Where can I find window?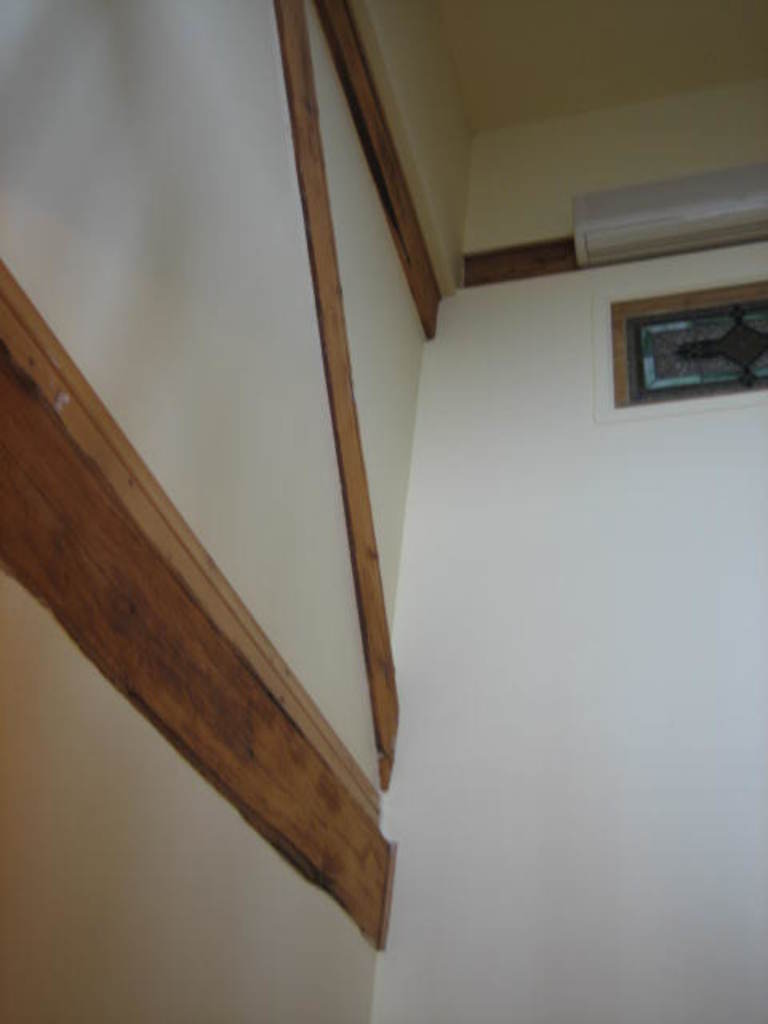
You can find it at [614, 274, 736, 389].
